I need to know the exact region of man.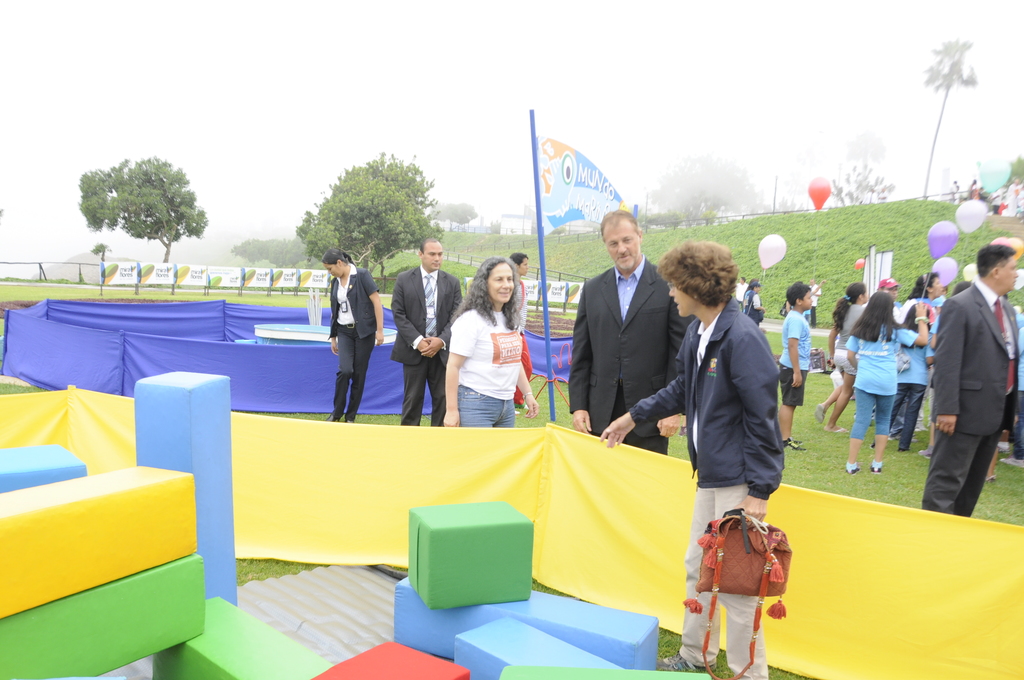
Region: 566, 207, 690, 456.
